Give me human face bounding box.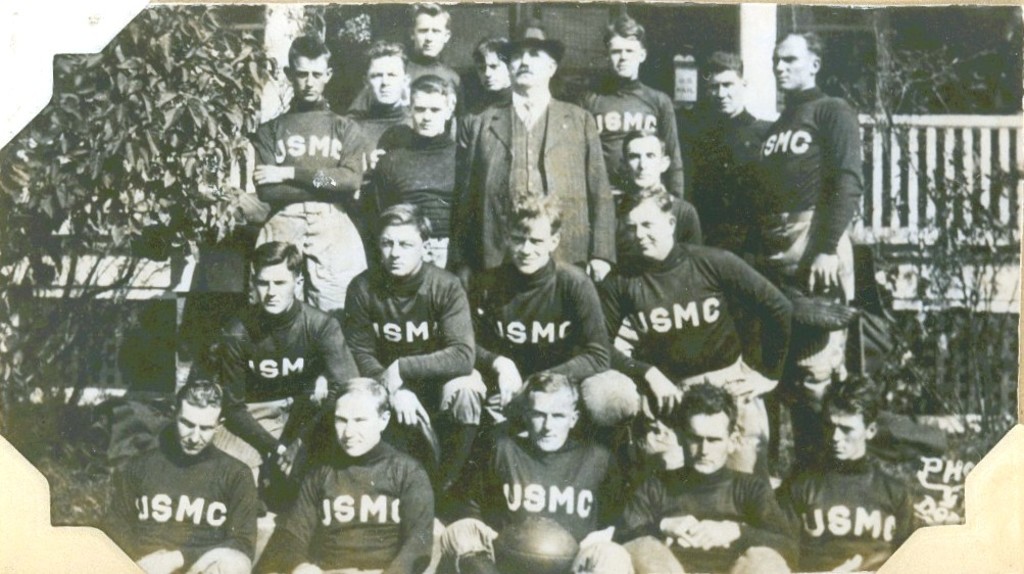
409,95,446,138.
